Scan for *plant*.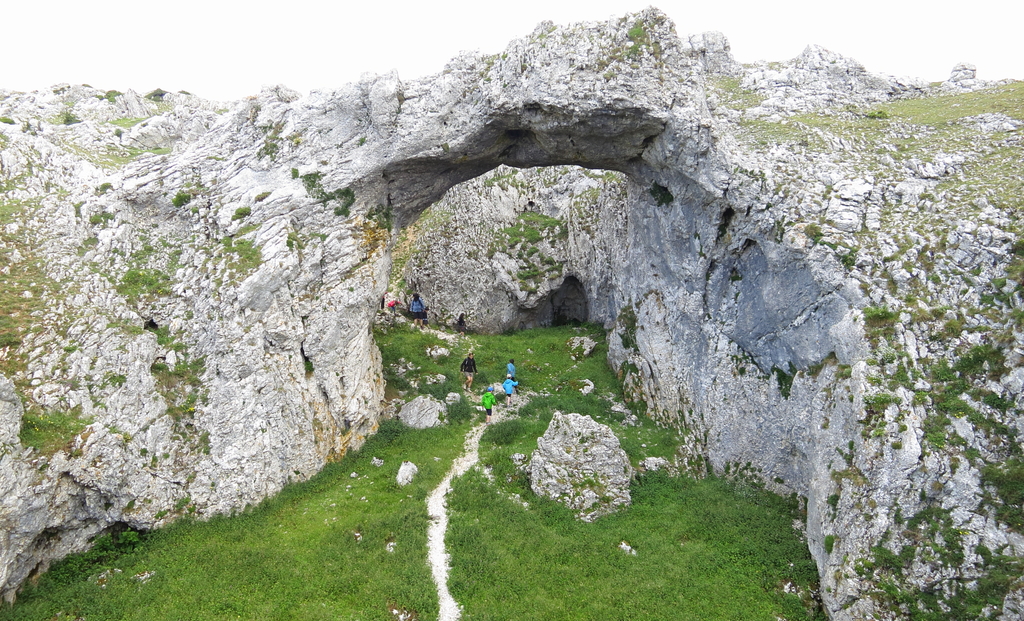
Scan result: (872, 388, 897, 413).
